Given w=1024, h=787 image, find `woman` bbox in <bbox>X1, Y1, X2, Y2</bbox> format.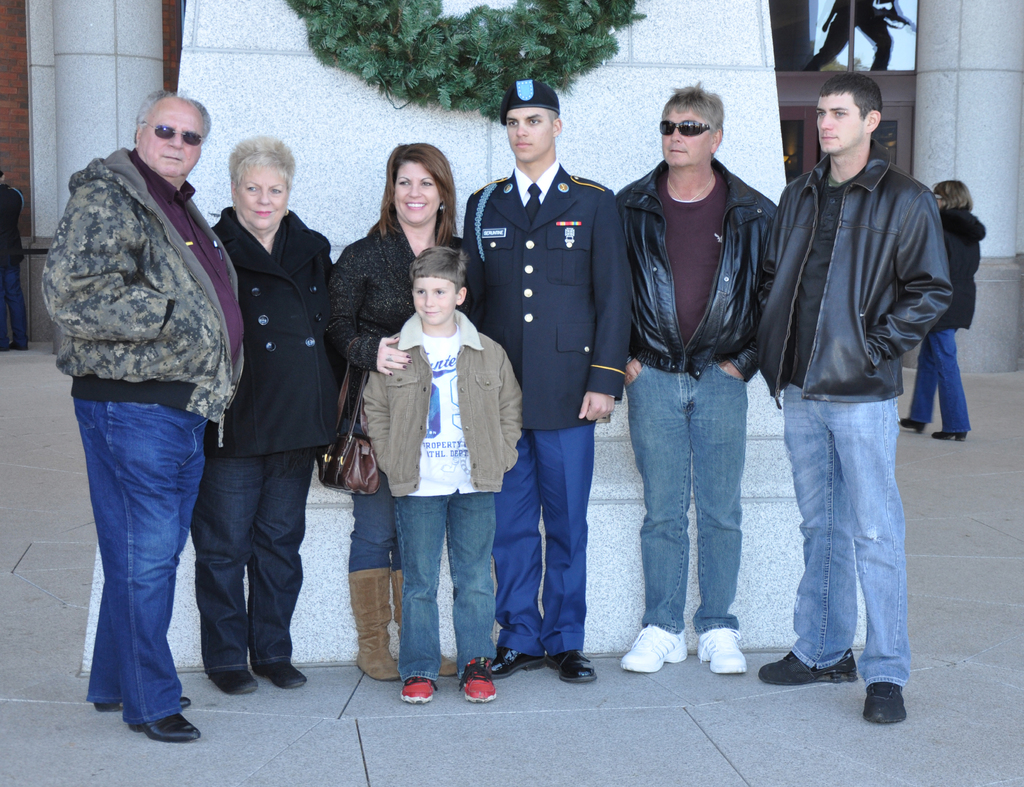
<bbox>885, 175, 979, 458</bbox>.
